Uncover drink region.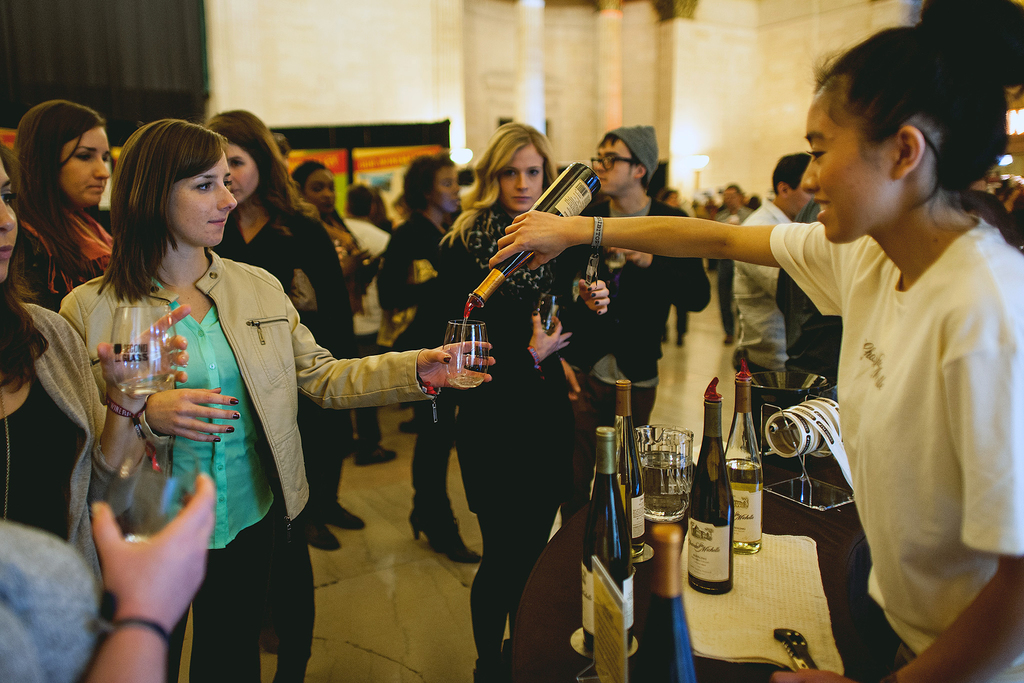
Uncovered: bbox=[730, 374, 769, 550].
